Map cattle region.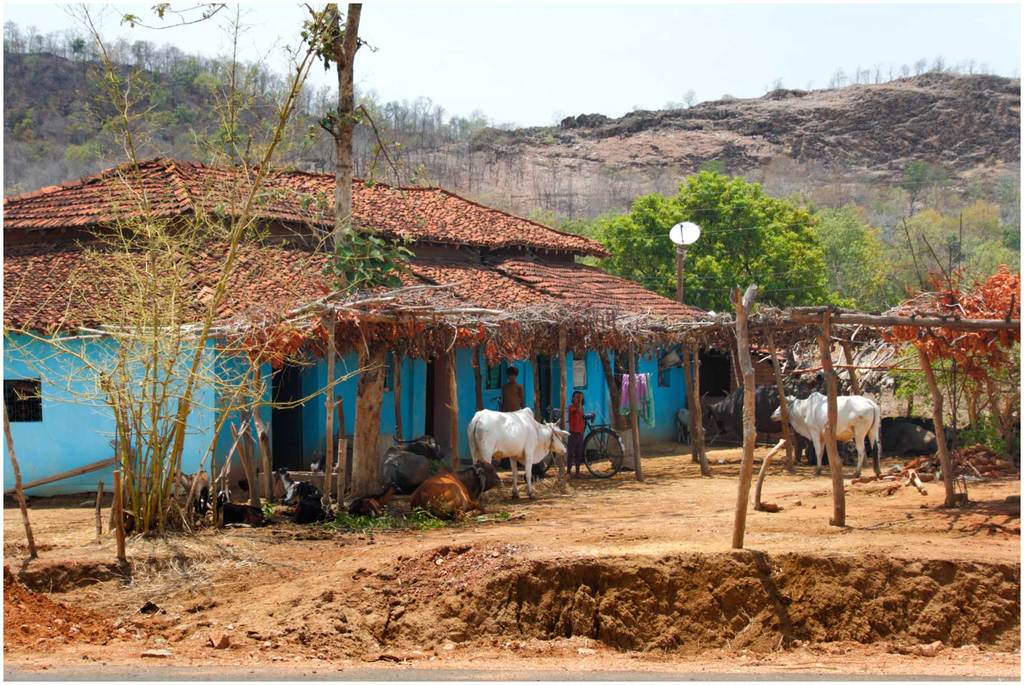
Mapped to <region>409, 460, 504, 526</region>.
